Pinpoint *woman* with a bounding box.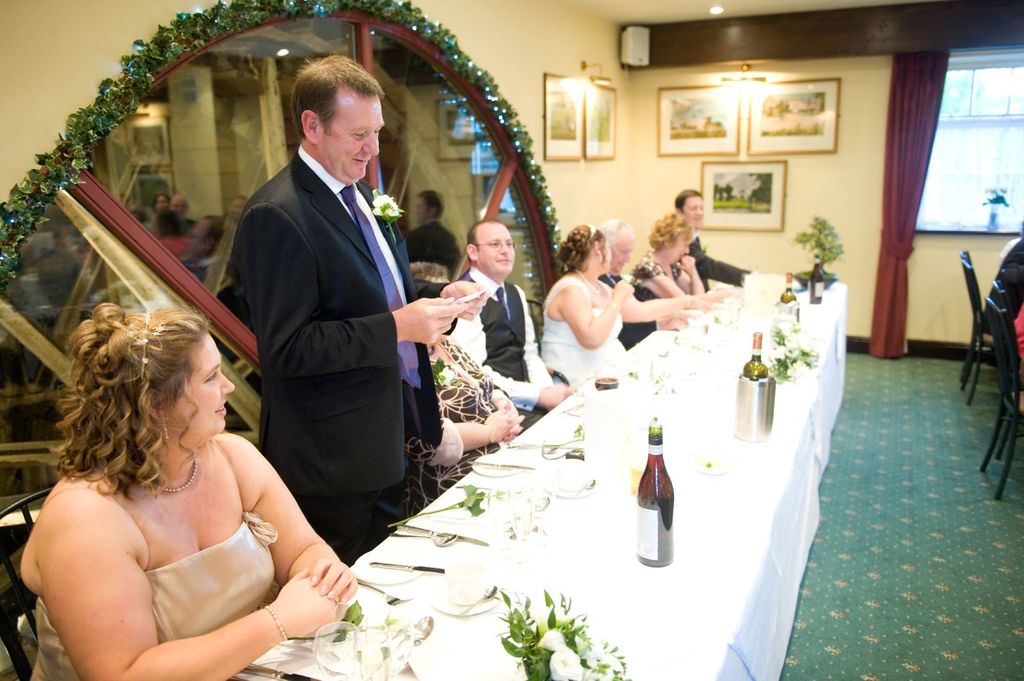
bbox=(26, 277, 345, 673).
